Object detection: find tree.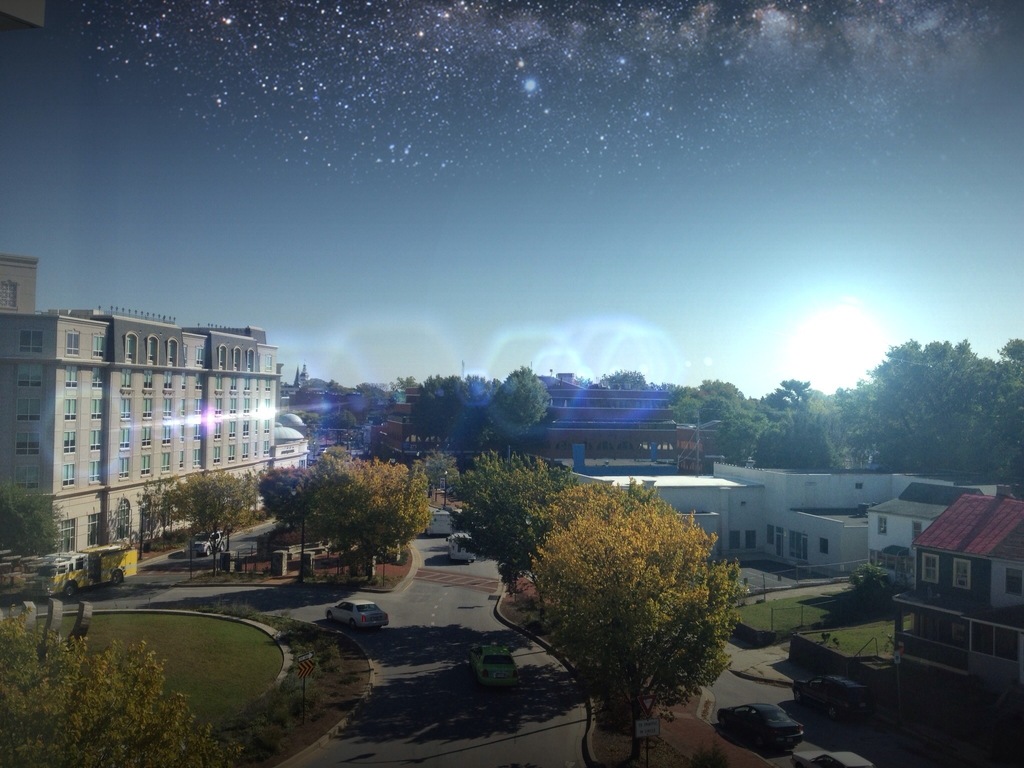
<region>660, 373, 772, 421</region>.
